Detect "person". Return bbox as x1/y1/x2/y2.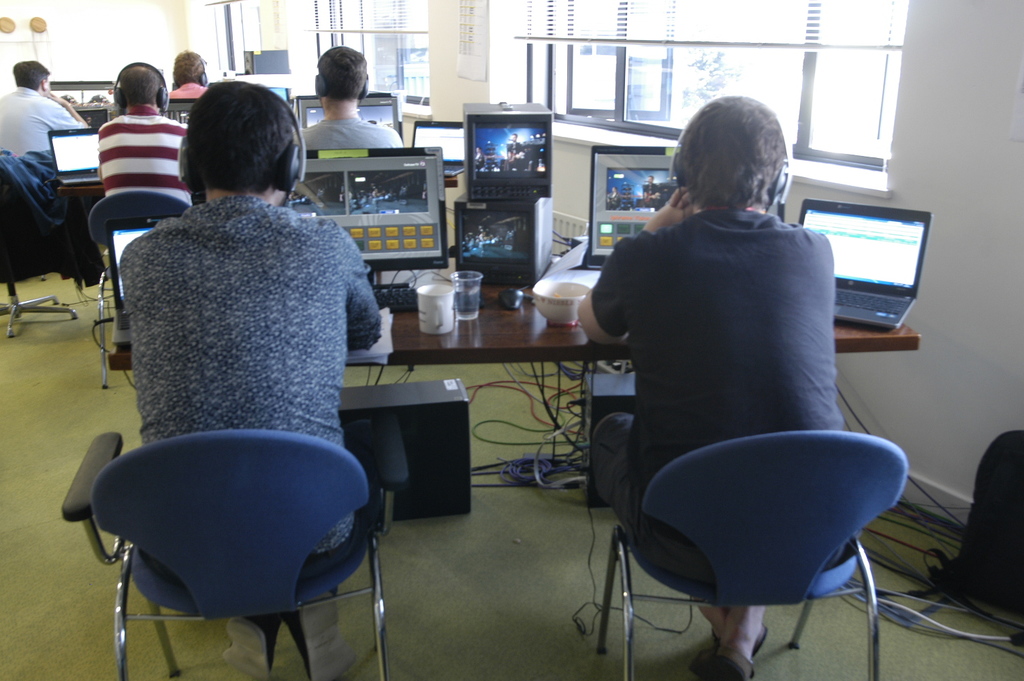
292/50/405/159.
